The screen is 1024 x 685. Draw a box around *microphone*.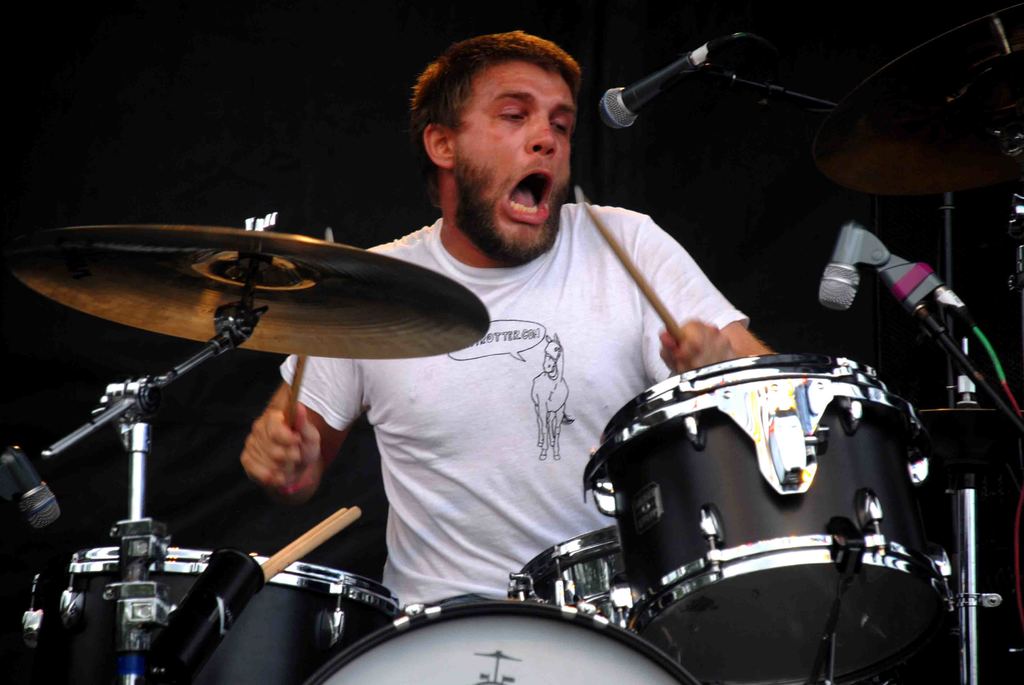
BBox(0, 445, 65, 532).
